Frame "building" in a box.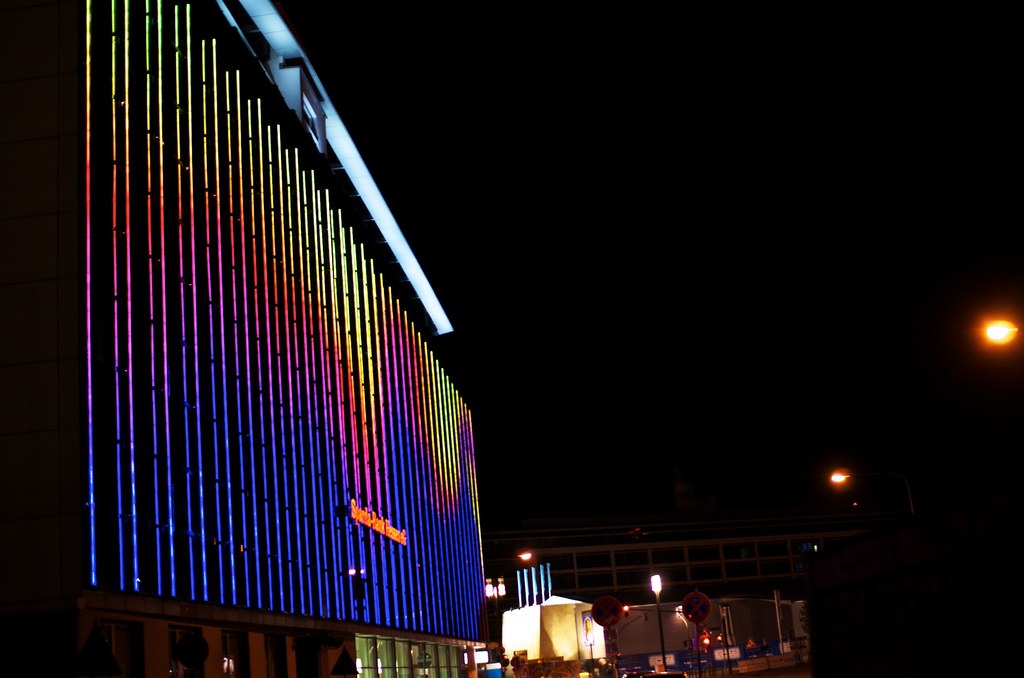
Rect(0, 0, 492, 677).
